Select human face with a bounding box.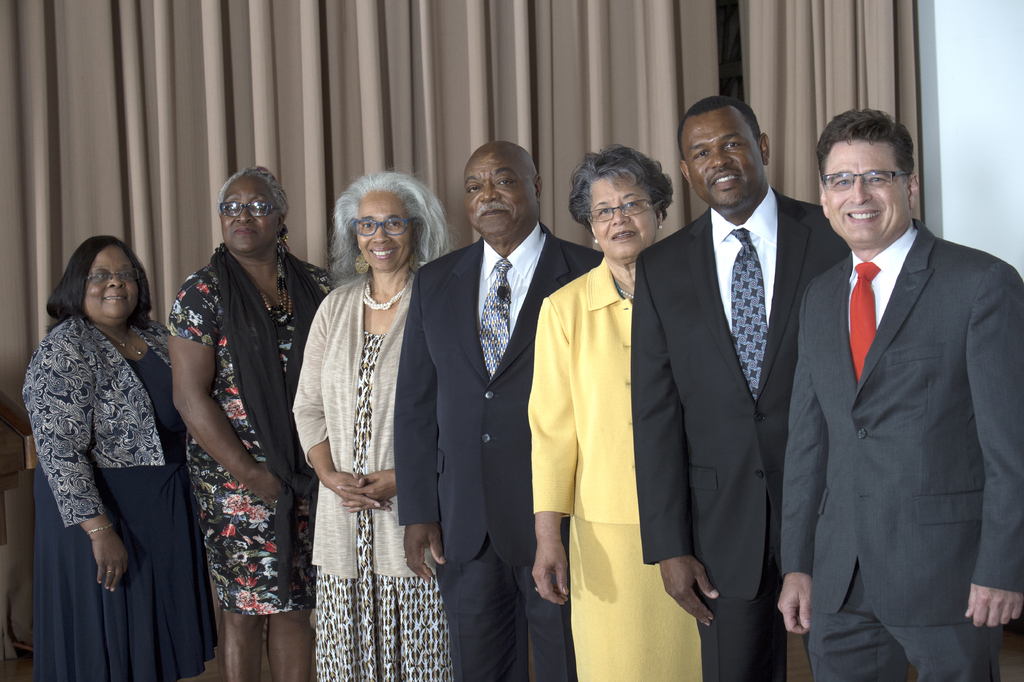
<region>821, 138, 909, 241</region>.
